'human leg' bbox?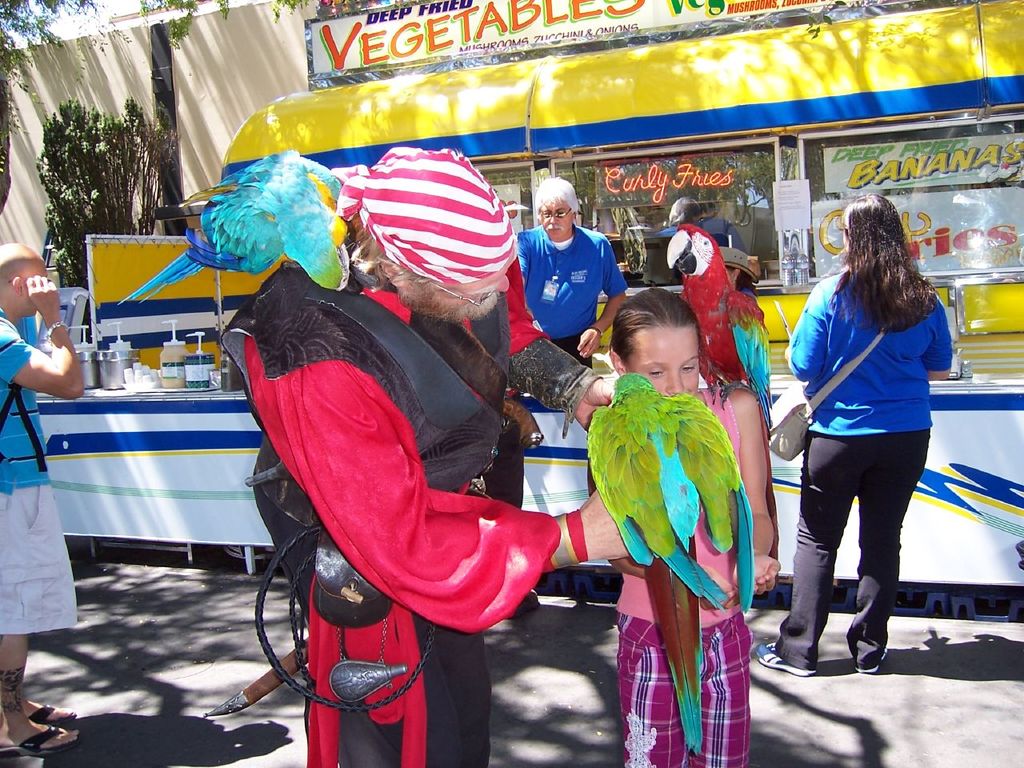
(617,614,690,767)
